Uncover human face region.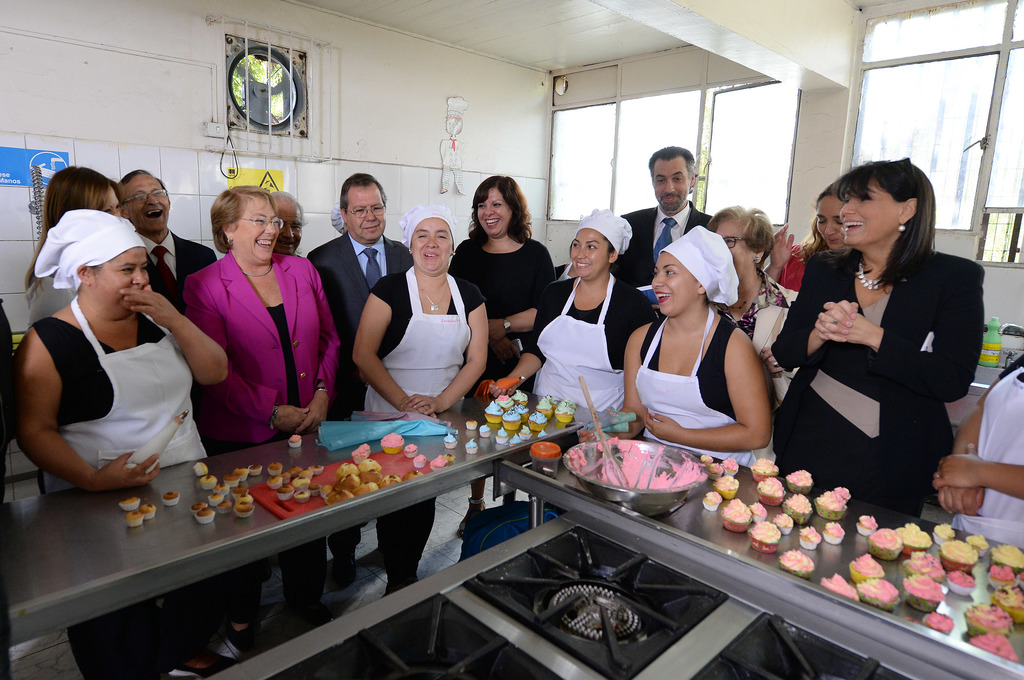
Uncovered: box=[232, 196, 283, 261].
